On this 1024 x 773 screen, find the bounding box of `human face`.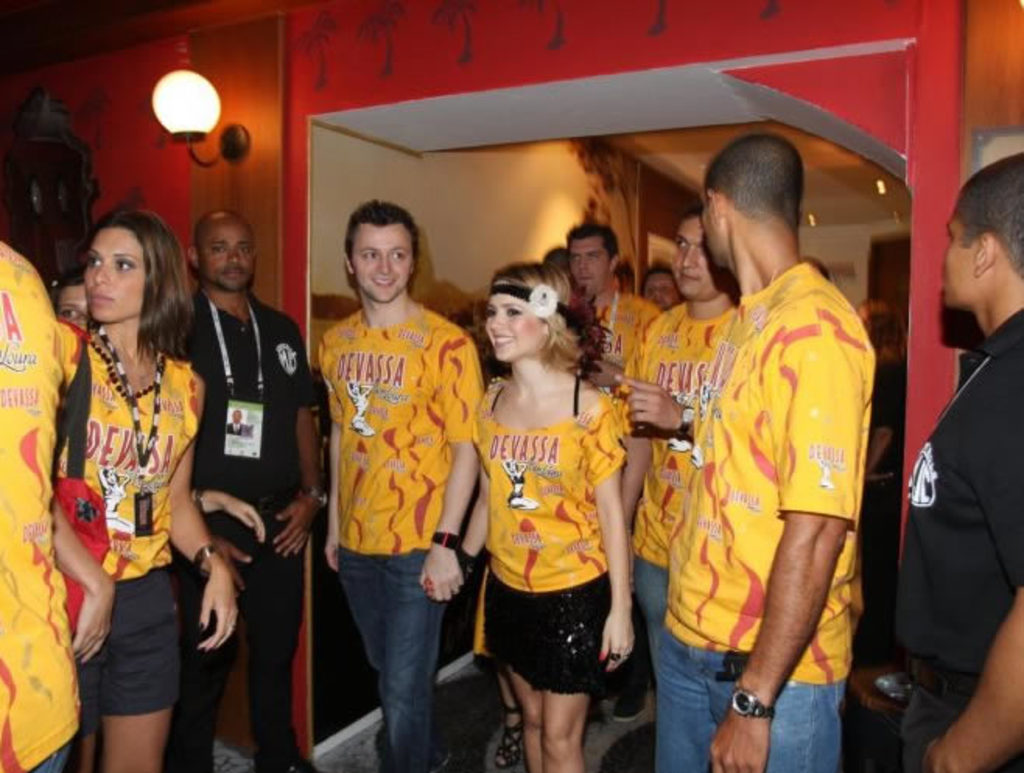
Bounding box: region(570, 241, 610, 294).
